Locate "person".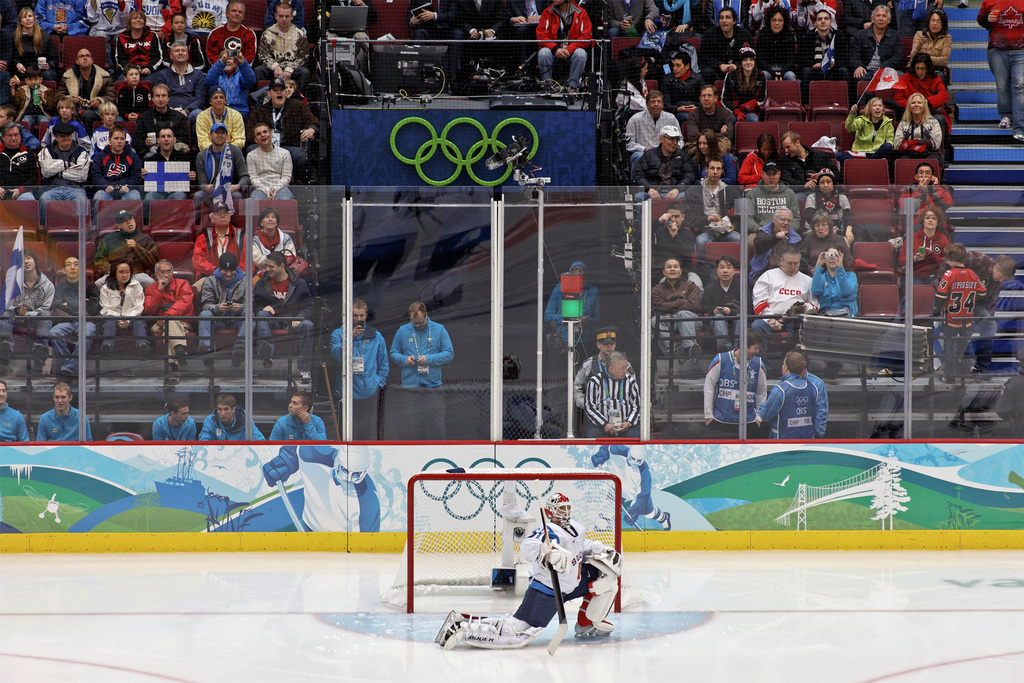
Bounding box: [left=941, top=240, right=1023, bottom=338].
